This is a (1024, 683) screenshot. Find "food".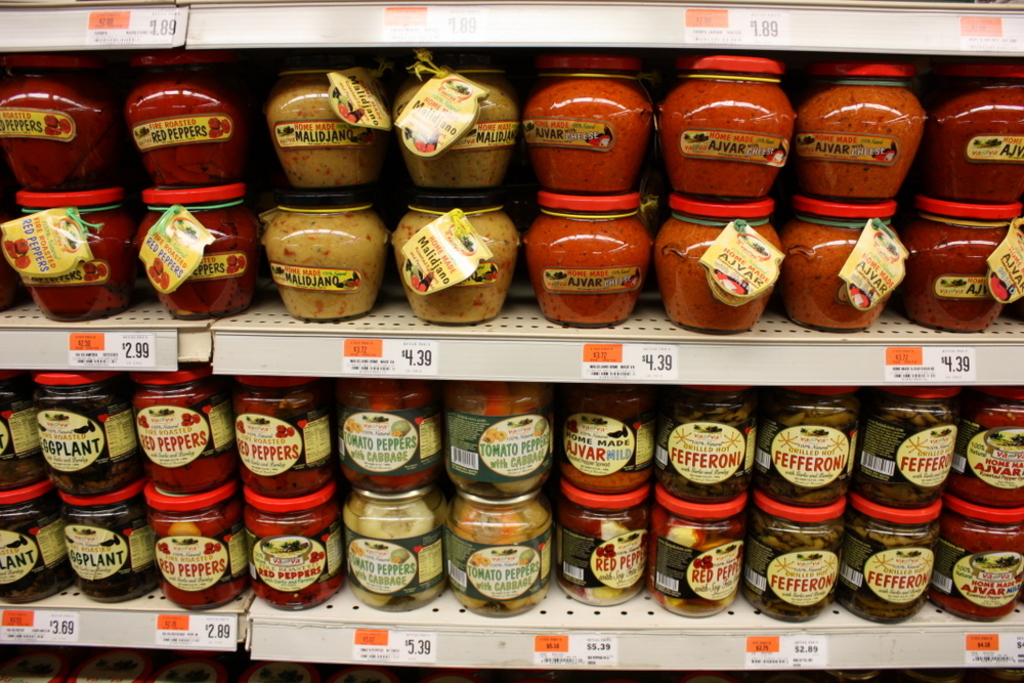
Bounding box: Rect(150, 494, 250, 612).
